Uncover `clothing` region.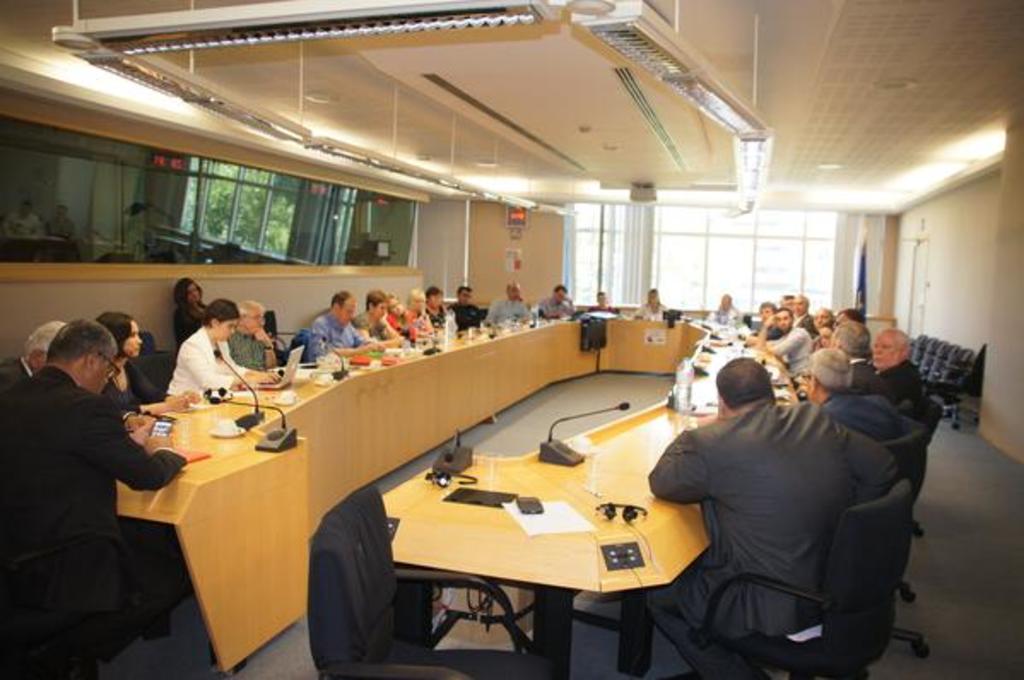
Uncovered: Rect(104, 367, 174, 413).
